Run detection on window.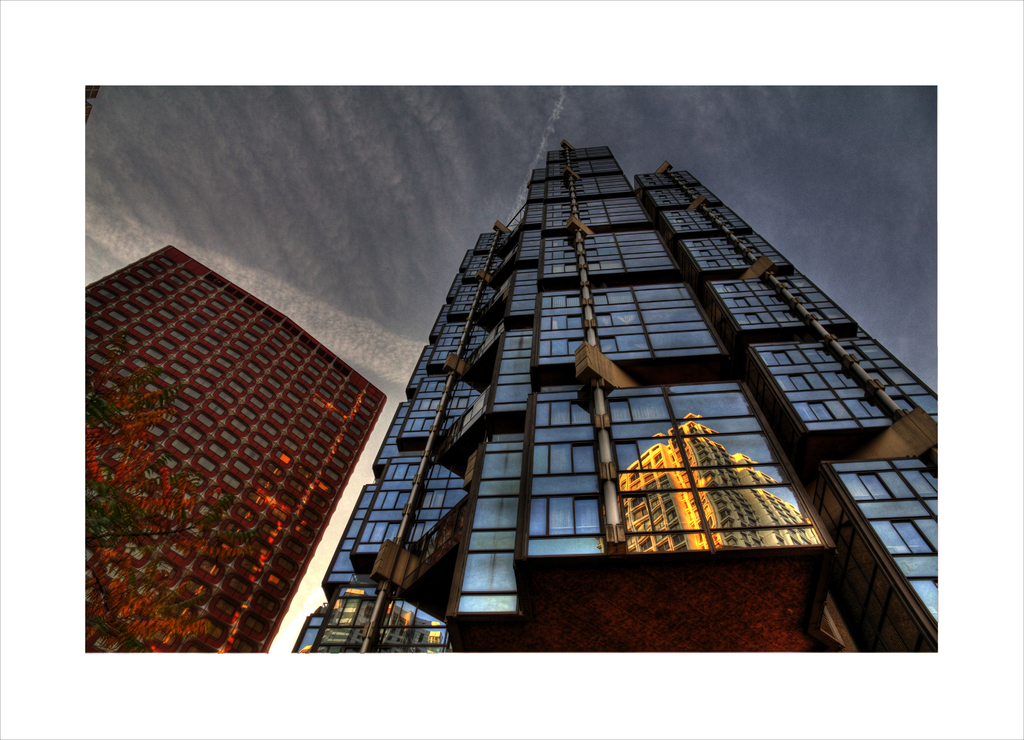
Result: 455,529,522,618.
